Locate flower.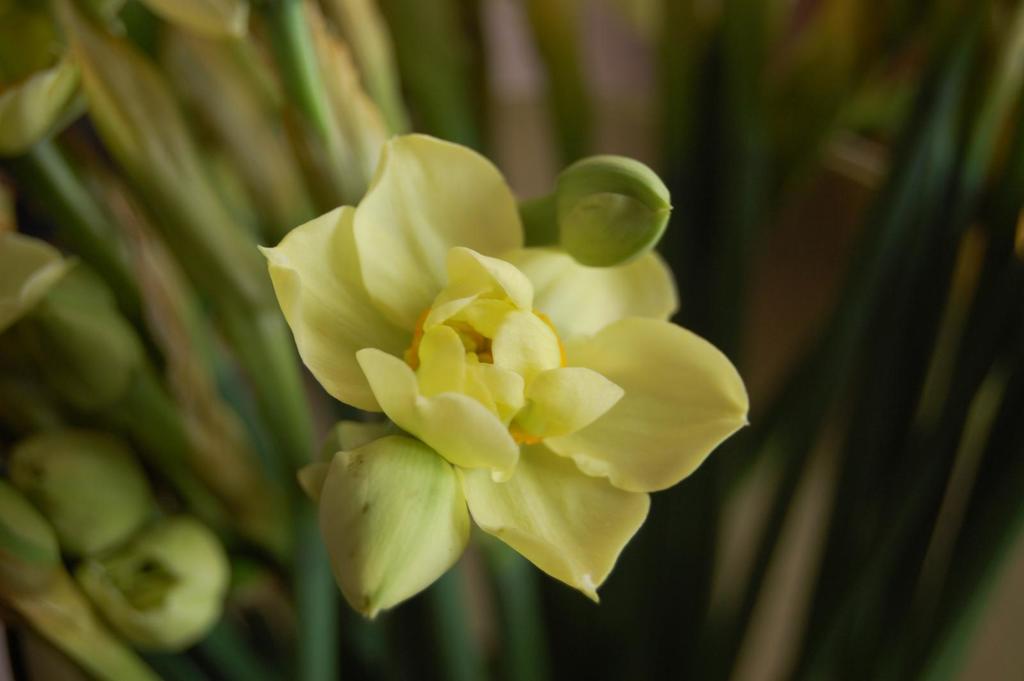
Bounding box: [x1=257, y1=137, x2=755, y2=629].
